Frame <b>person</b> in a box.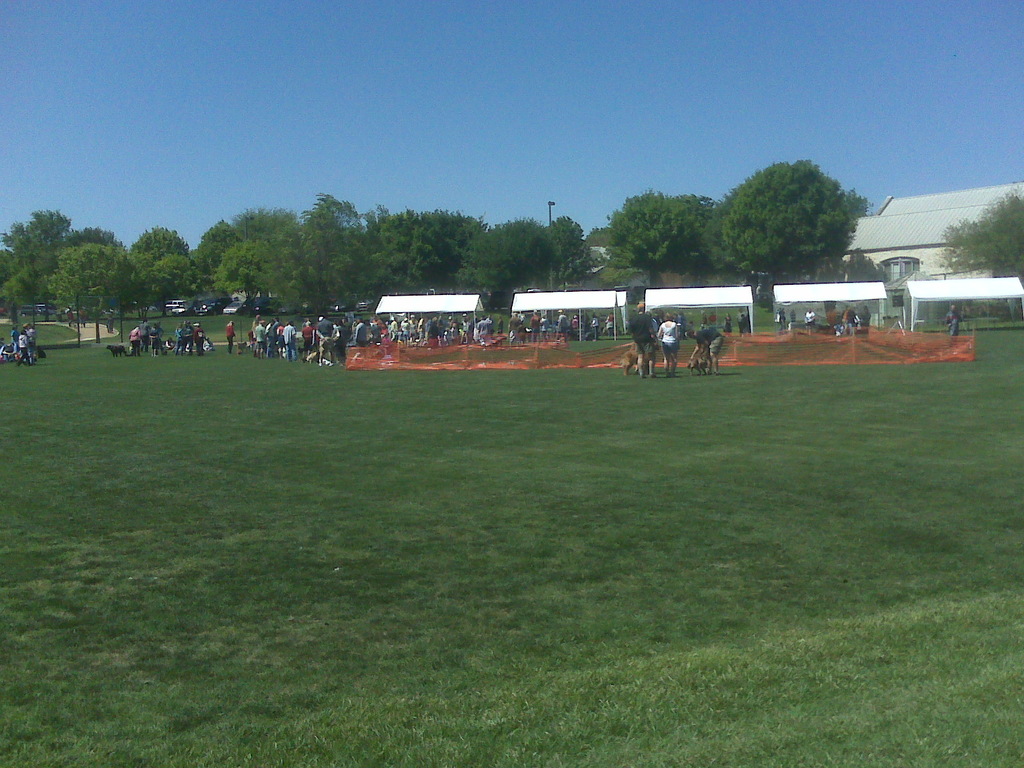
locate(450, 319, 458, 339).
